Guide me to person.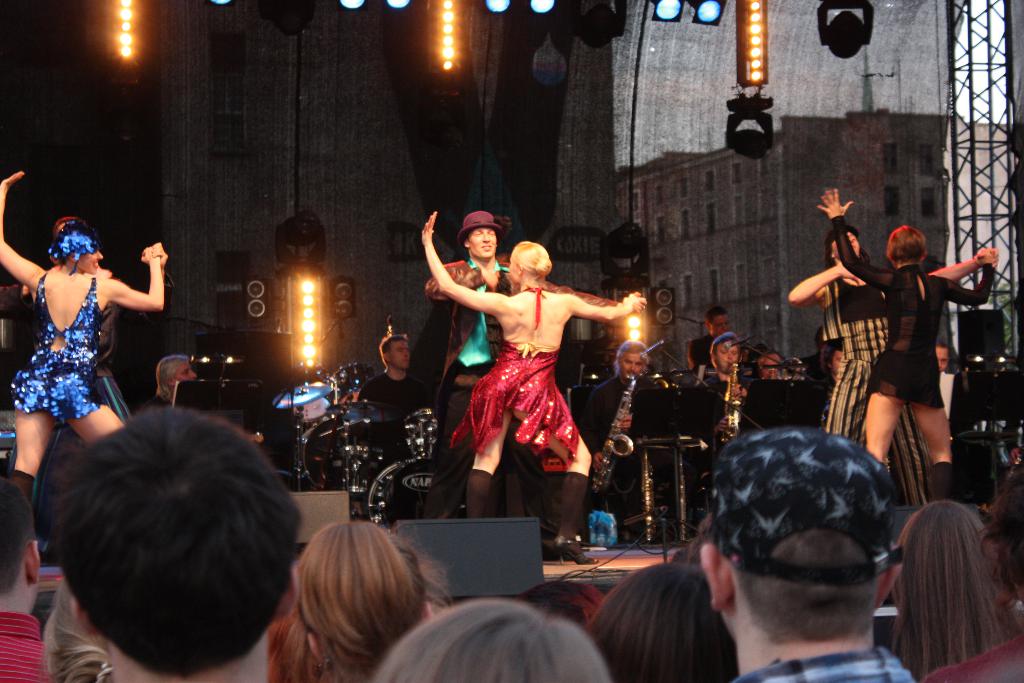
Guidance: {"x1": 586, "y1": 337, "x2": 666, "y2": 476}.
